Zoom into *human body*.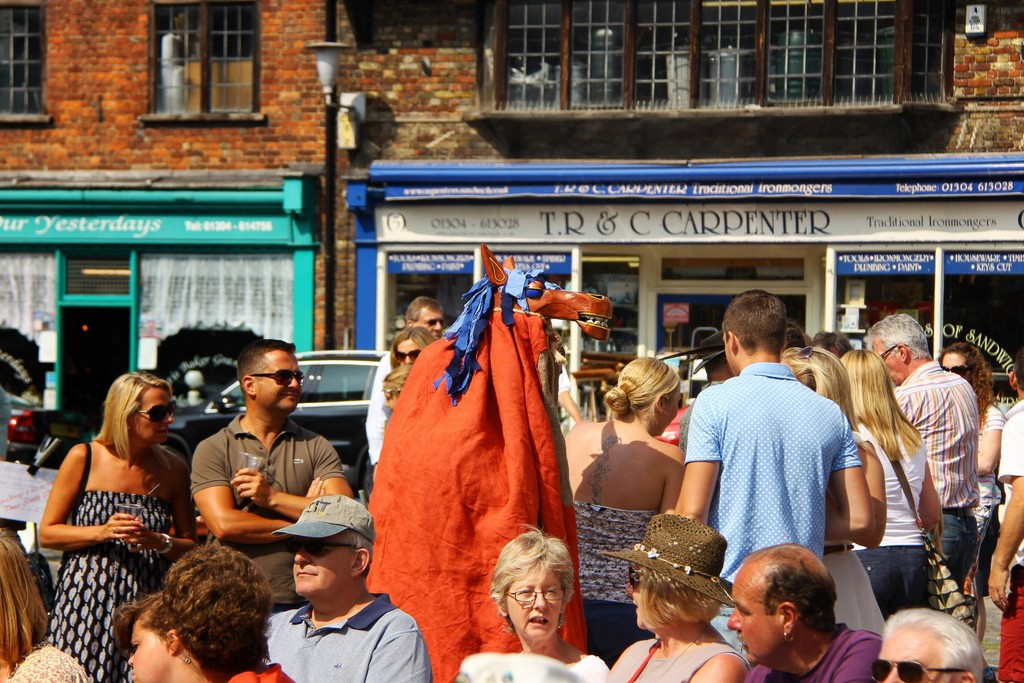
Zoom target: 680/313/877/626.
